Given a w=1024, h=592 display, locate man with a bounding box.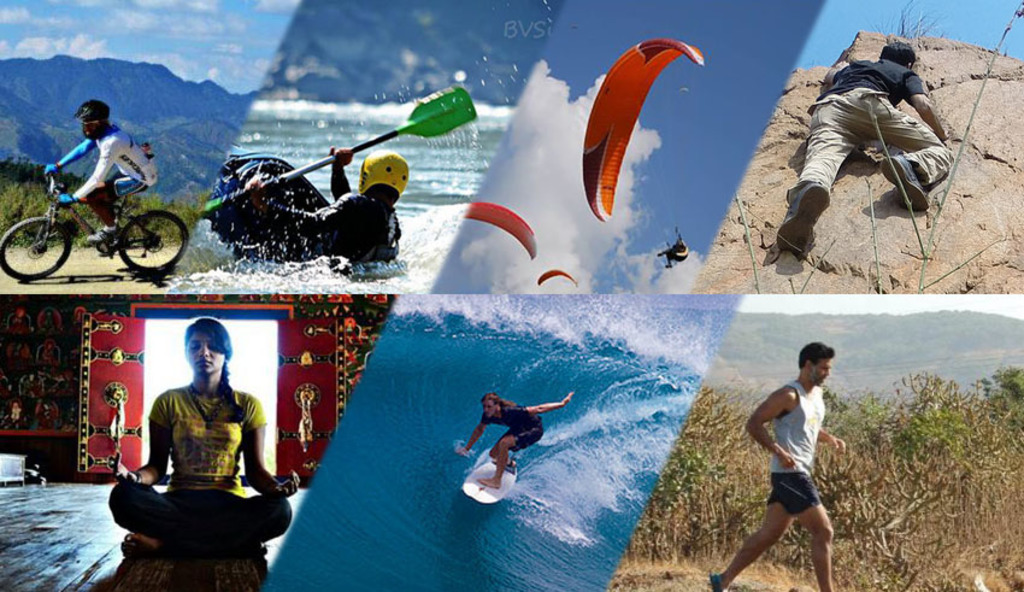
Located: <bbox>772, 37, 951, 257</bbox>.
